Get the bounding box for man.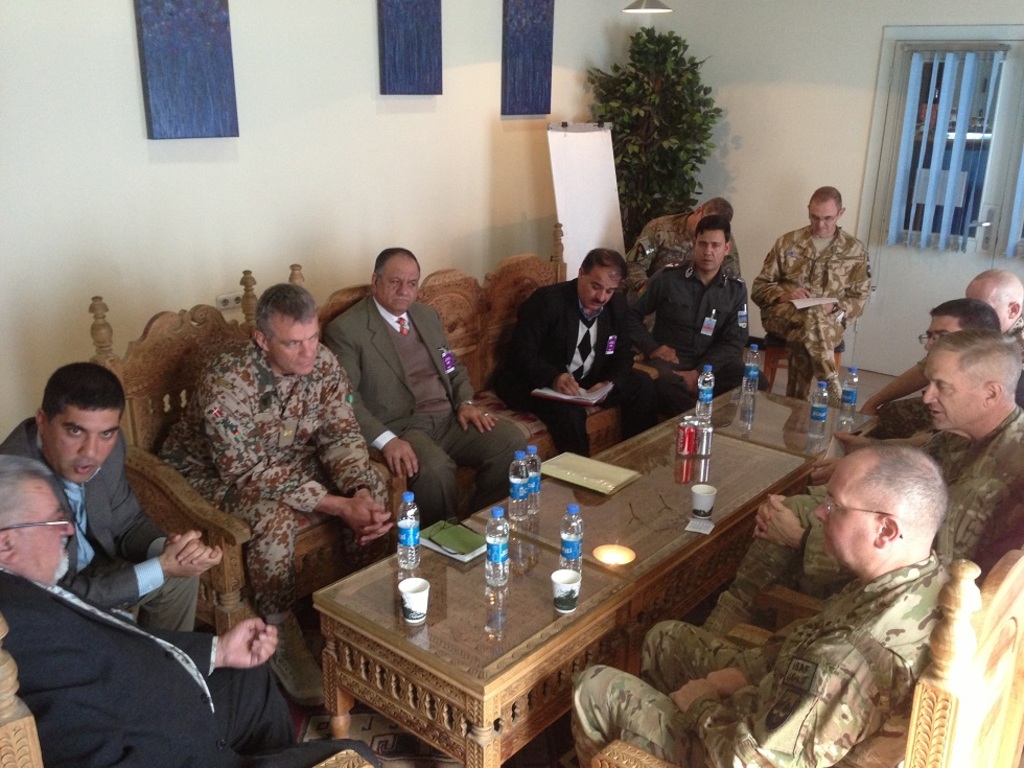
pyautogui.locateOnScreen(623, 214, 769, 424).
